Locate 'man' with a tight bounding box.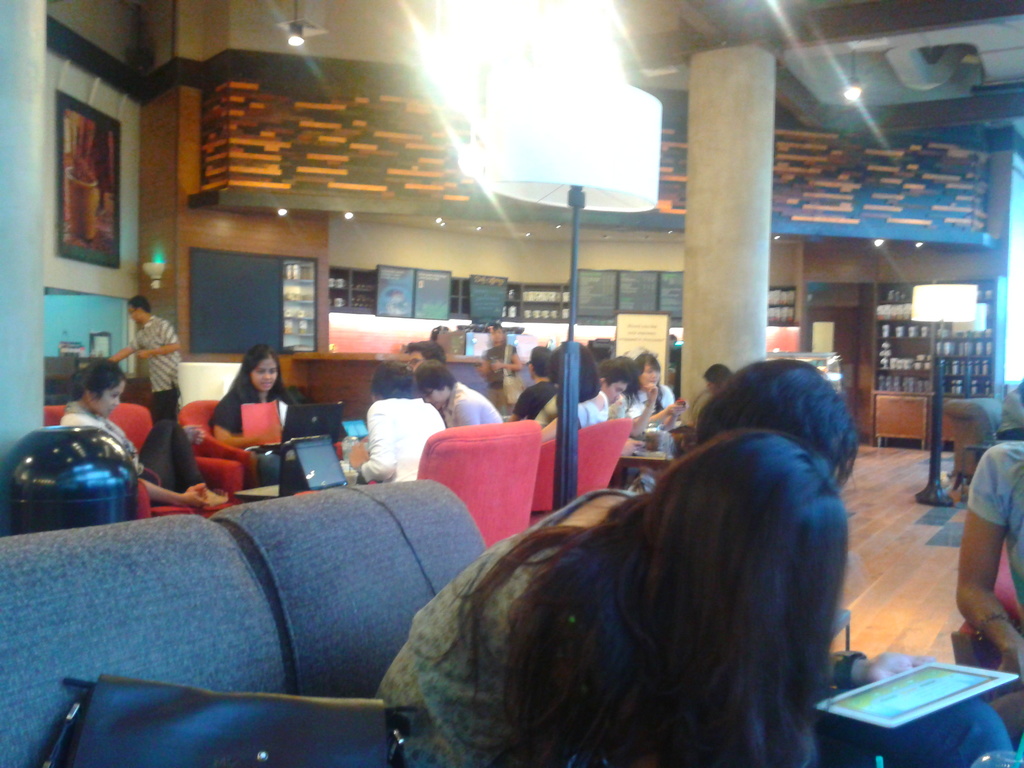
[408, 365, 506, 433].
